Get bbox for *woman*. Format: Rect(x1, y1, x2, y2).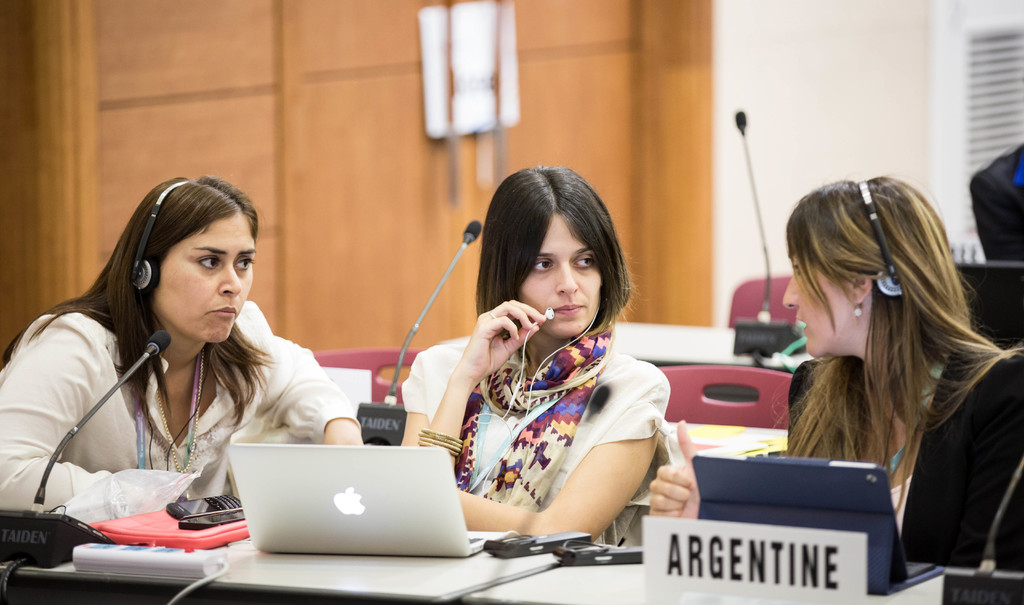
Rect(0, 178, 369, 522).
